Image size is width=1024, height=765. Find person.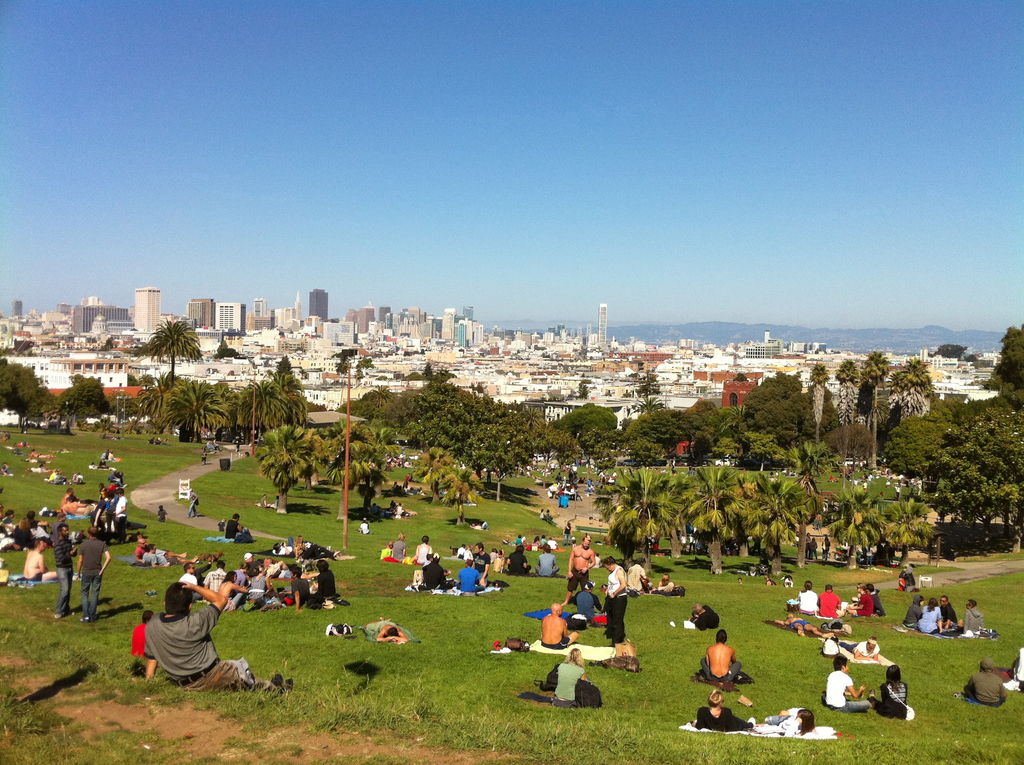
963 597 986 634.
